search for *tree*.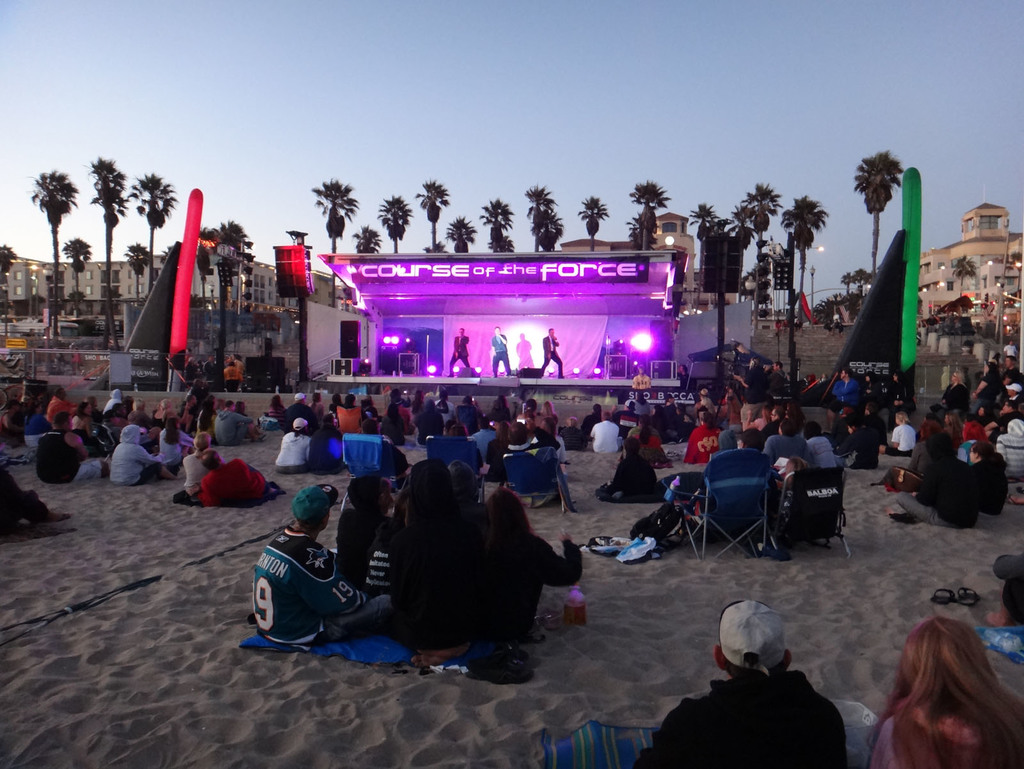
Found at <box>855,152,903,291</box>.
